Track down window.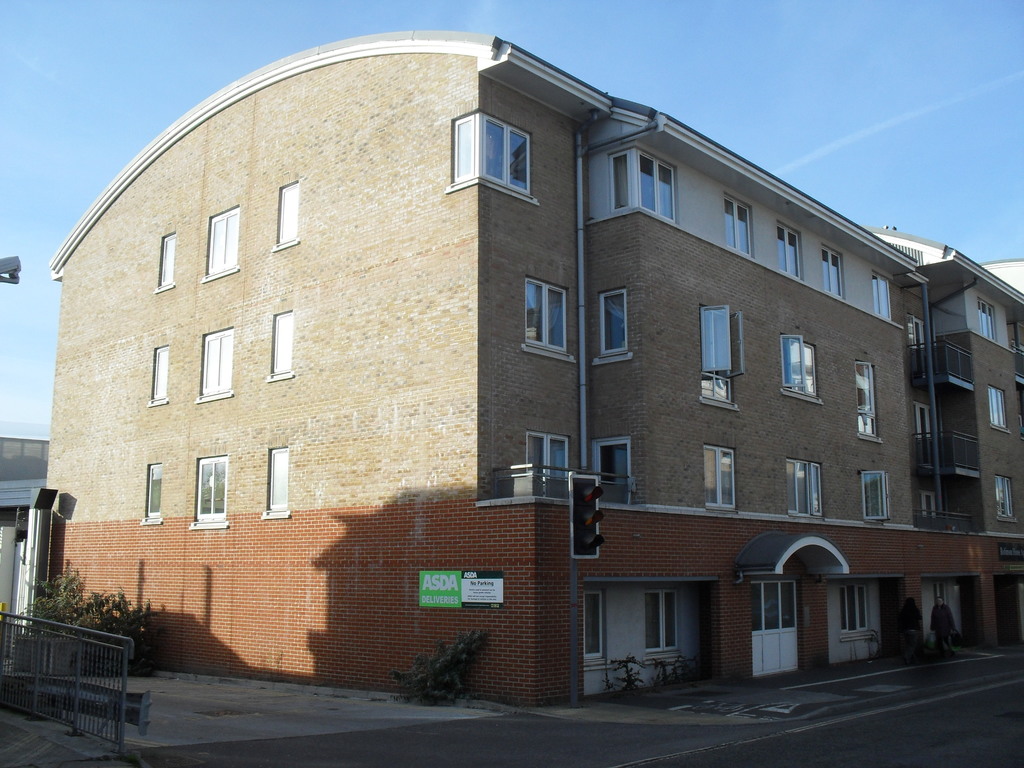
Tracked to 915,401,936,449.
